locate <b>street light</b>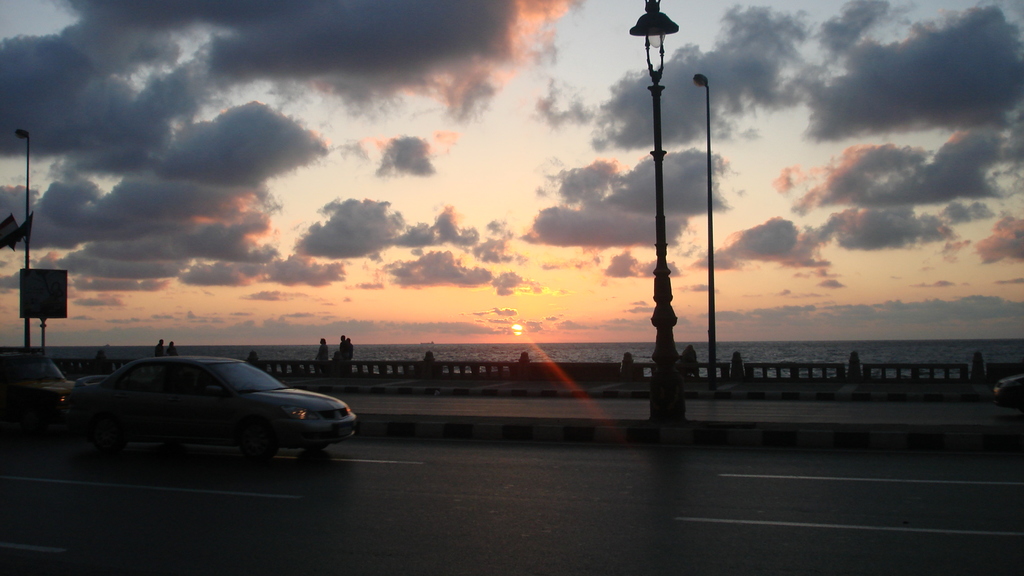
box=[625, 0, 674, 458]
